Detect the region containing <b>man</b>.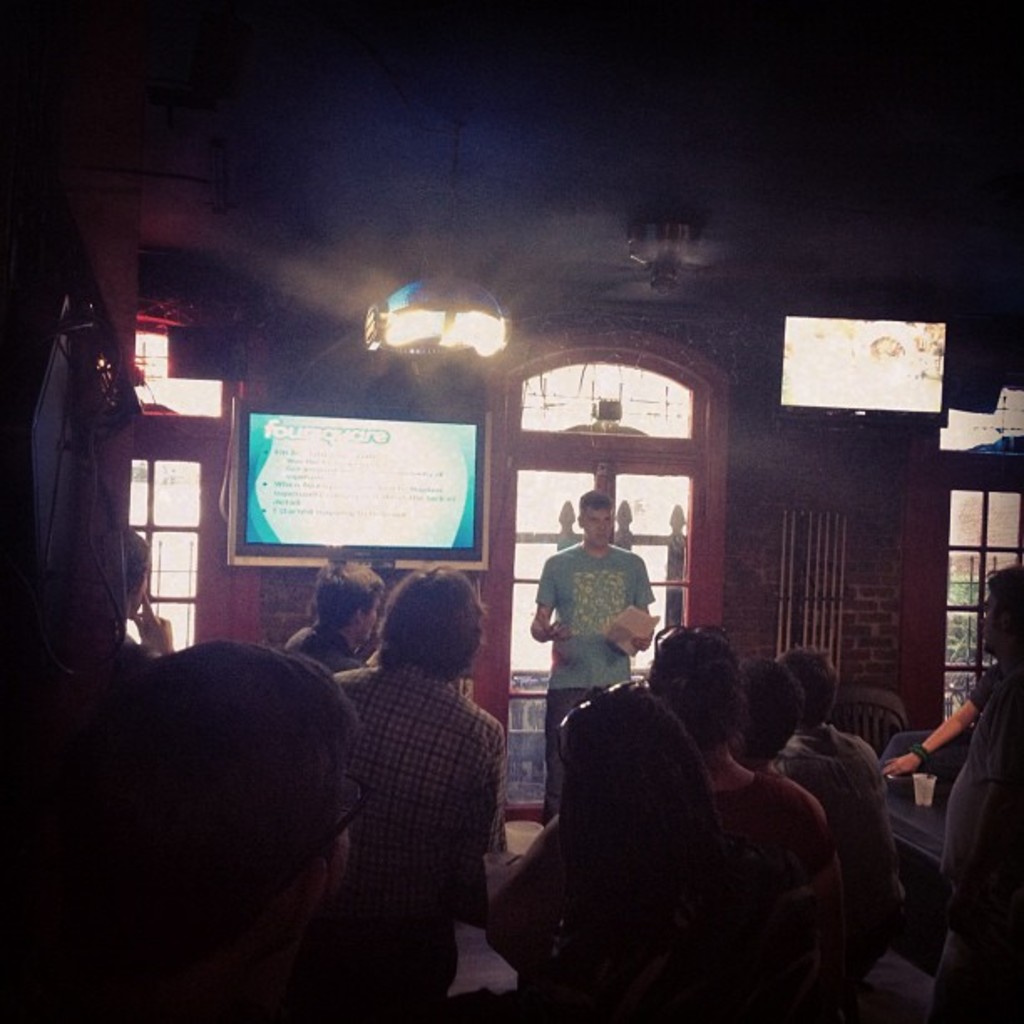
region(284, 554, 378, 671).
